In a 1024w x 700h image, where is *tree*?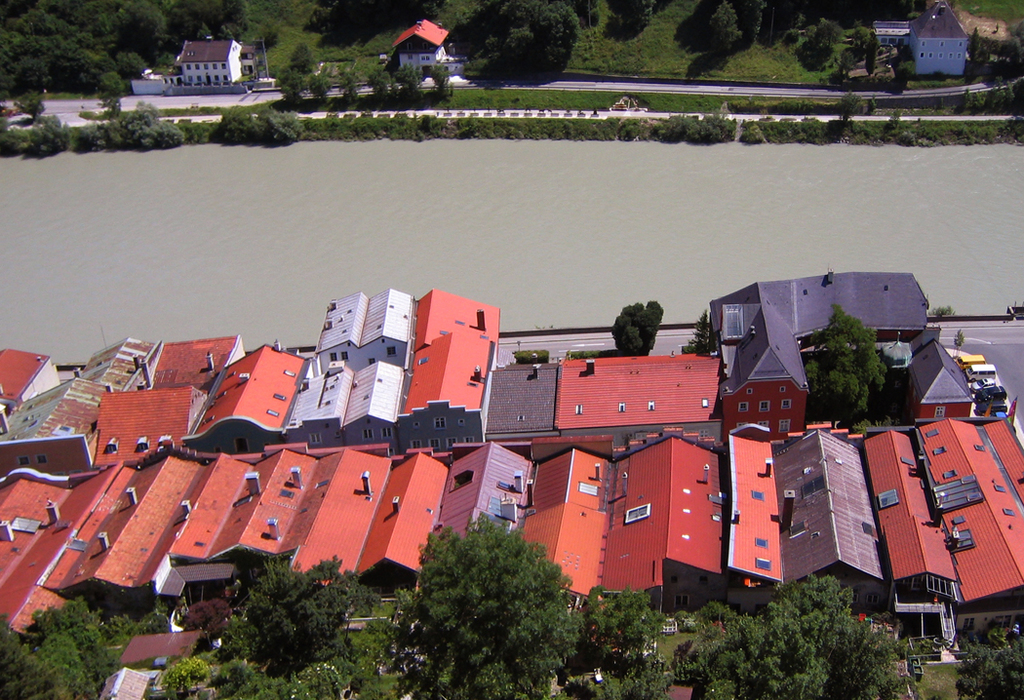
(x1=610, y1=295, x2=663, y2=364).
